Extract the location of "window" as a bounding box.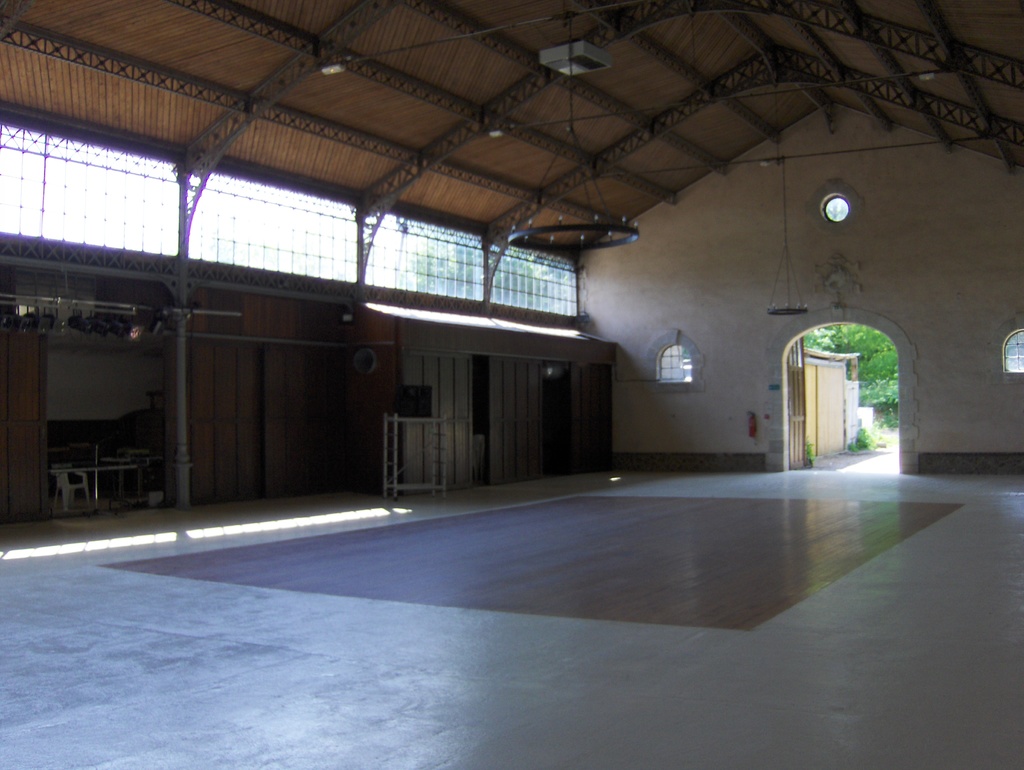
detection(1002, 325, 1023, 374).
